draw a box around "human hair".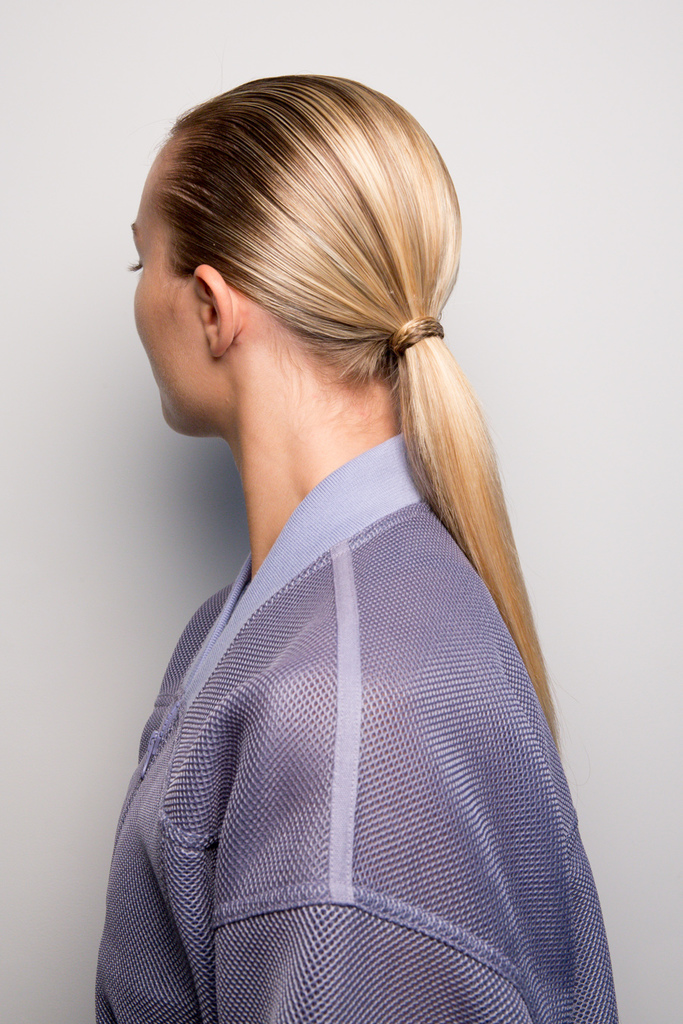
<bbox>149, 71, 562, 749</bbox>.
